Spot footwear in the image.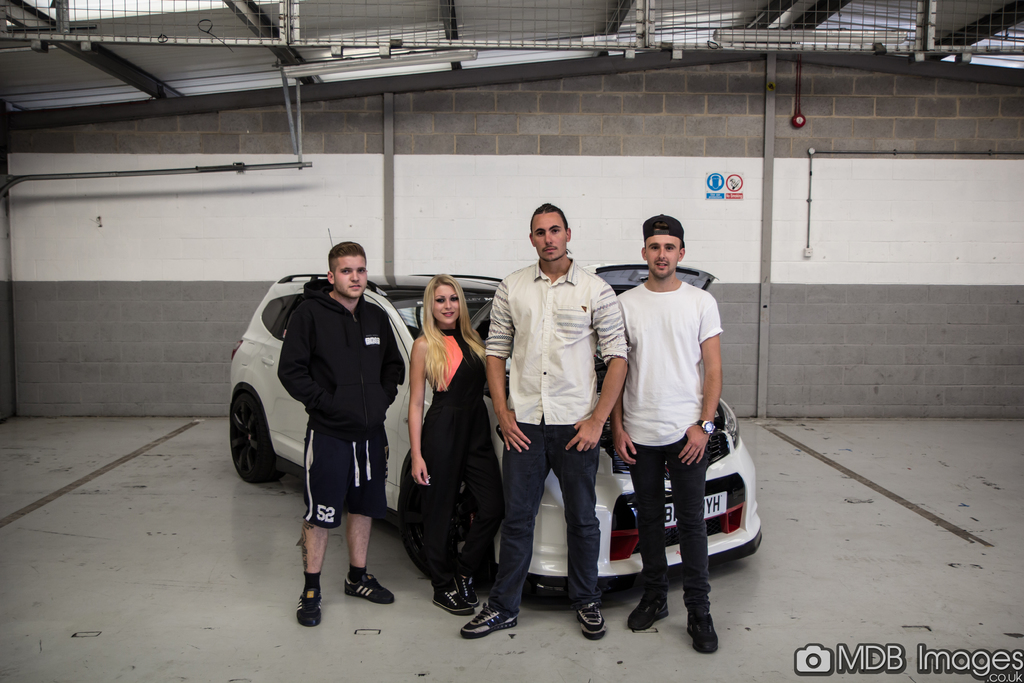
footwear found at bbox(687, 593, 719, 652).
